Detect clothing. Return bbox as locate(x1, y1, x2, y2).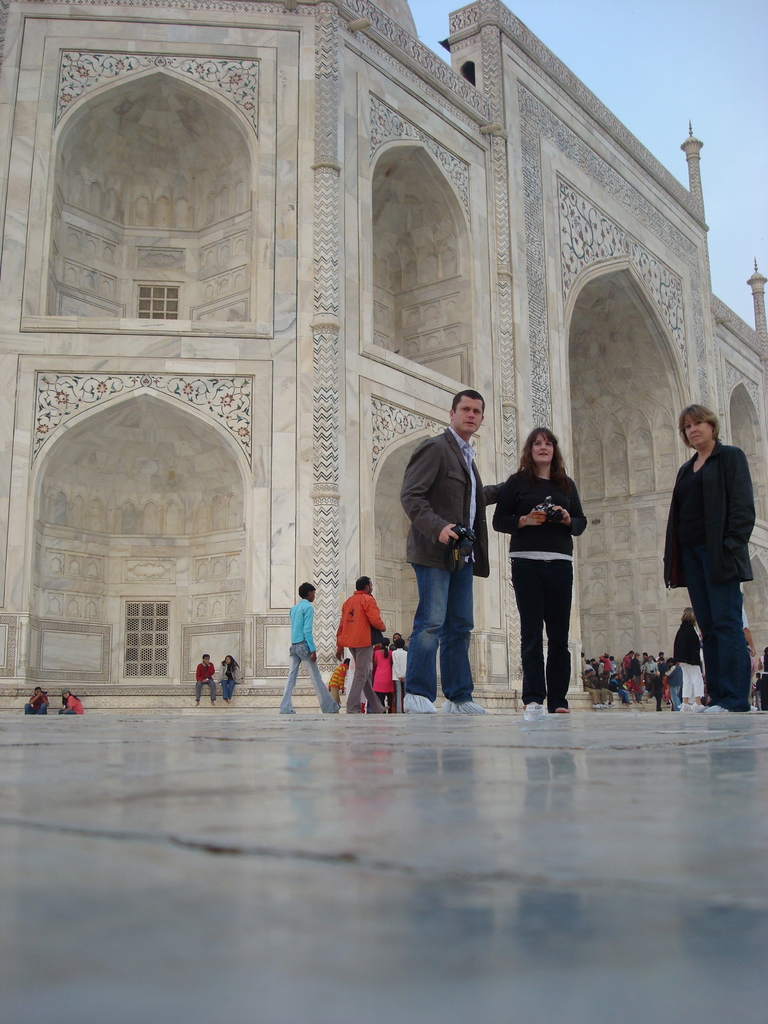
locate(396, 419, 505, 705).
